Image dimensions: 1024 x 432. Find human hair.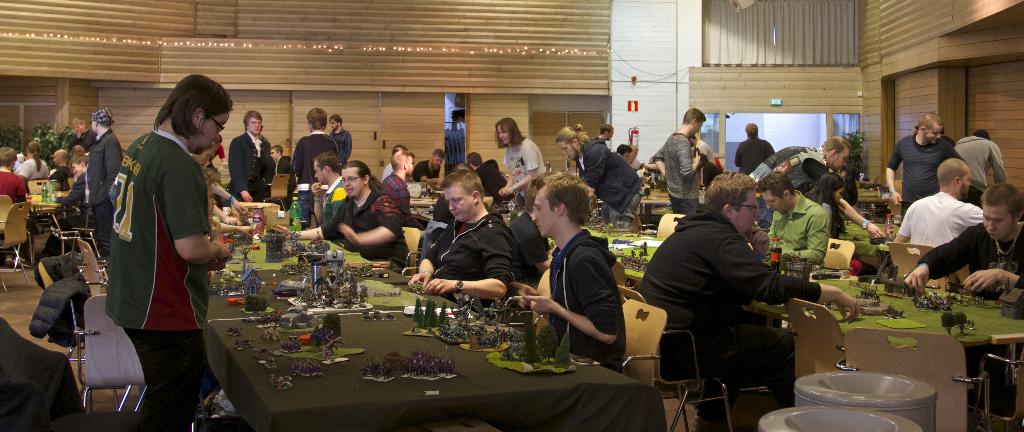
<region>824, 136, 851, 156</region>.
